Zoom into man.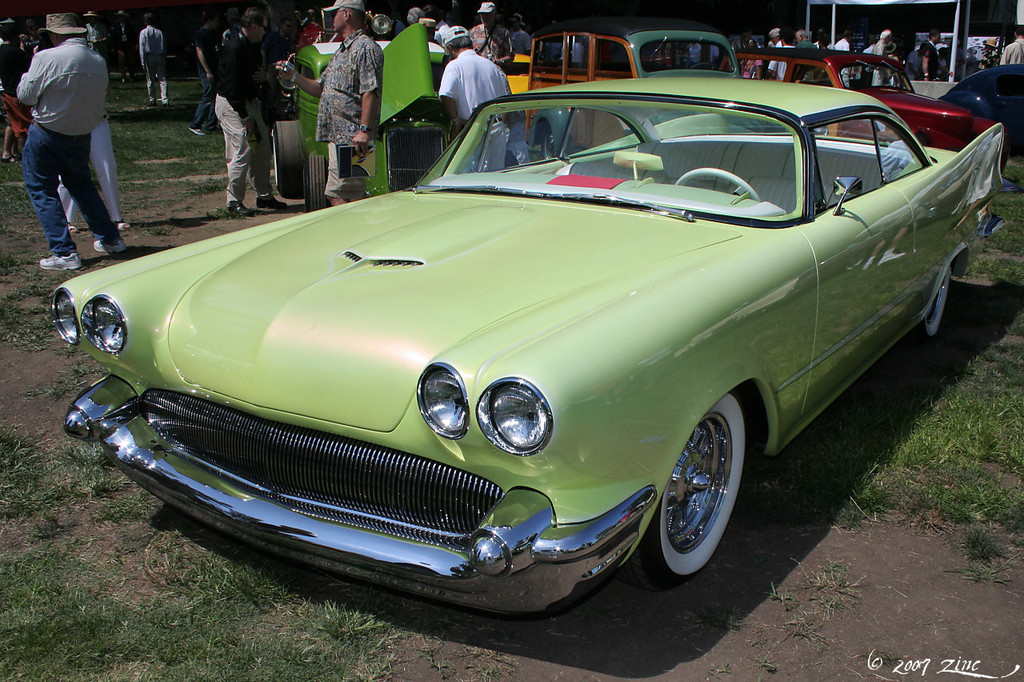
Zoom target: box(920, 26, 942, 78).
